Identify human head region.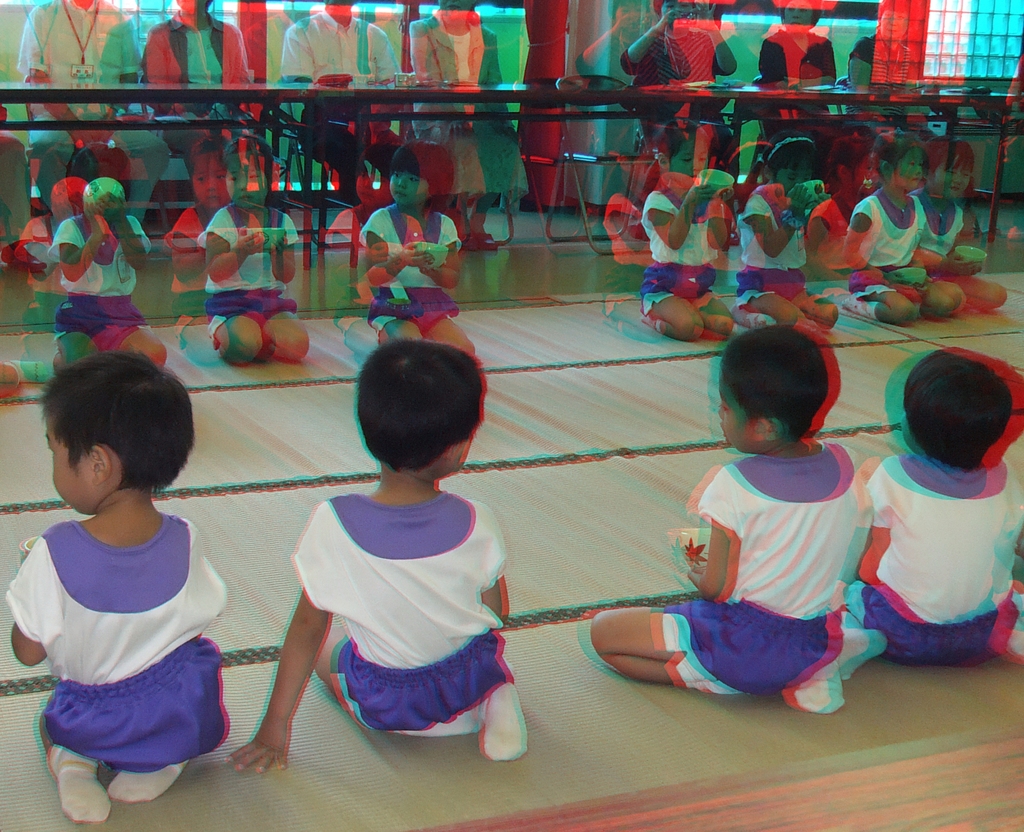
Region: (355,334,486,483).
